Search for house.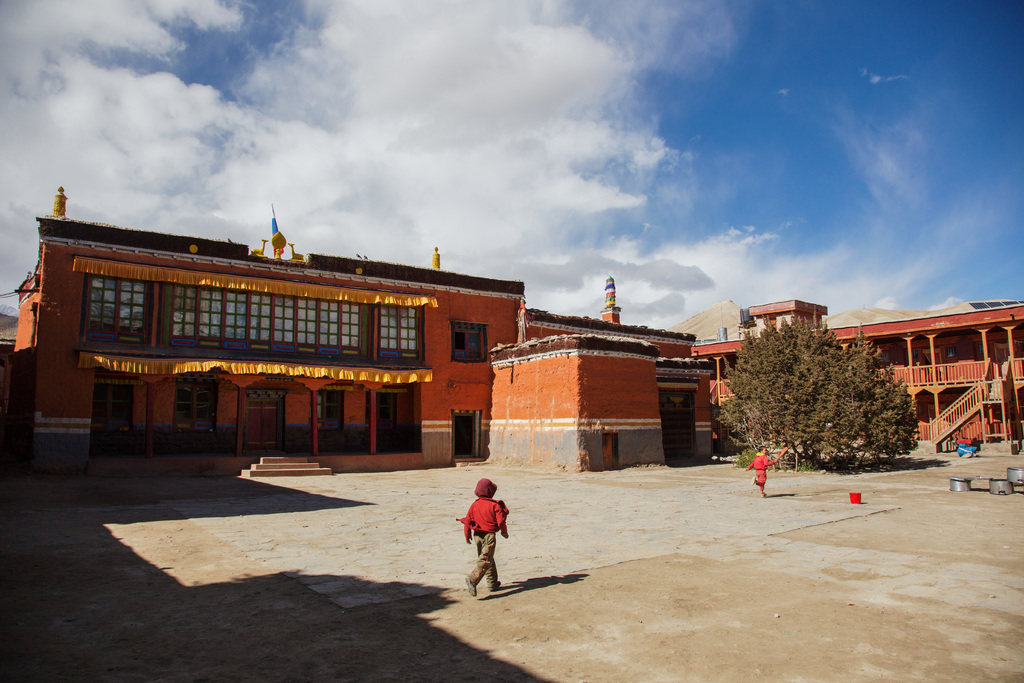
Found at select_region(691, 296, 1023, 458).
